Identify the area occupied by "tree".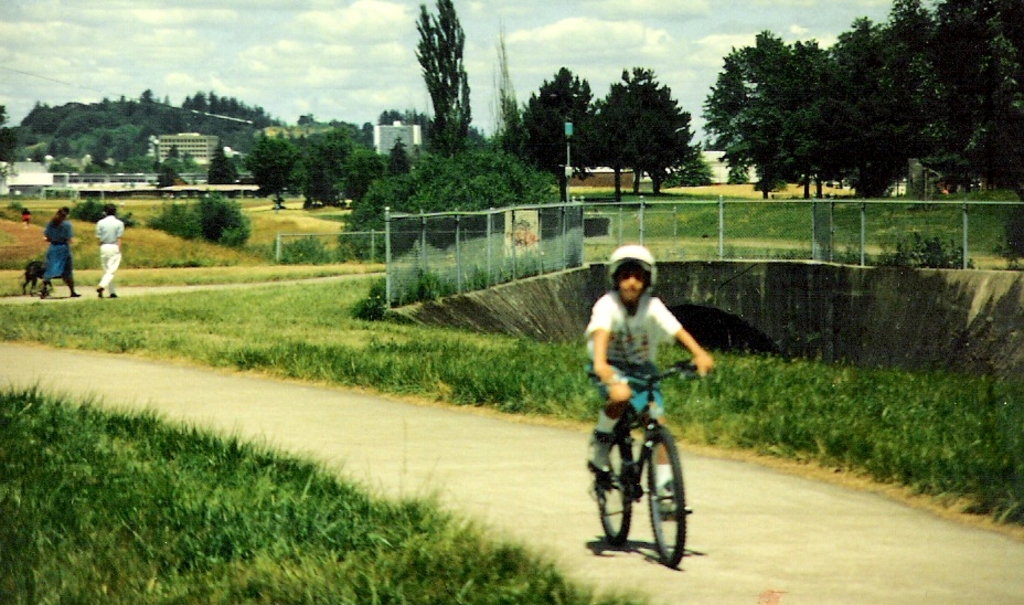
Area: [left=921, top=0, right=1023, bottom=193].
